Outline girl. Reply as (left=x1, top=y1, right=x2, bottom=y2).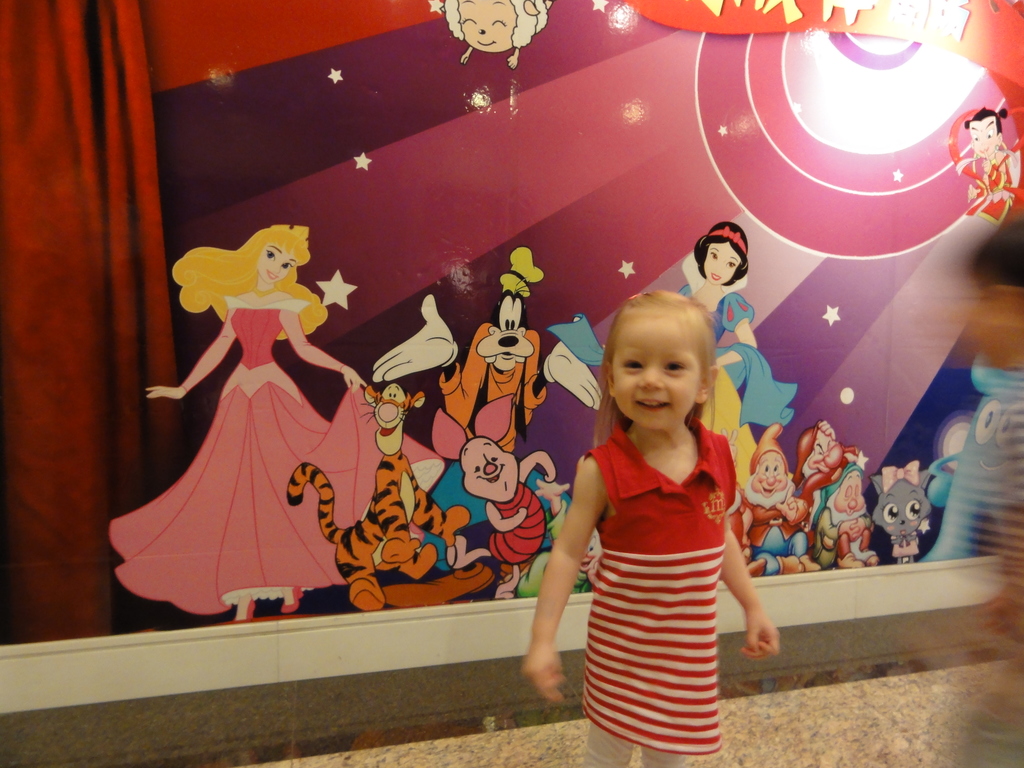
(left=524, top=287, right=781, bottom=767).
